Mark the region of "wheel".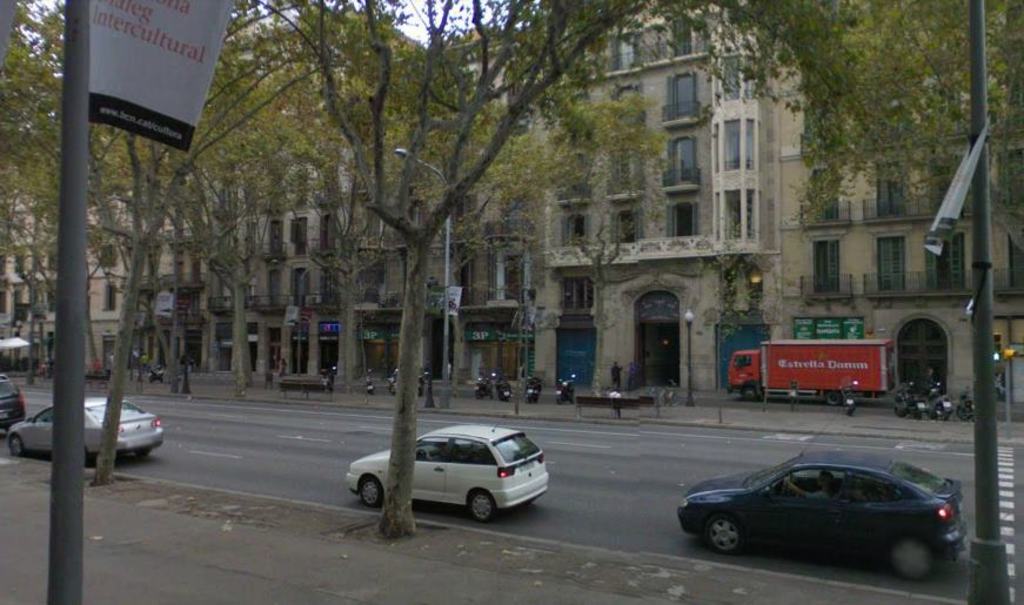
Region: <box>528,396,533,401</box>.
